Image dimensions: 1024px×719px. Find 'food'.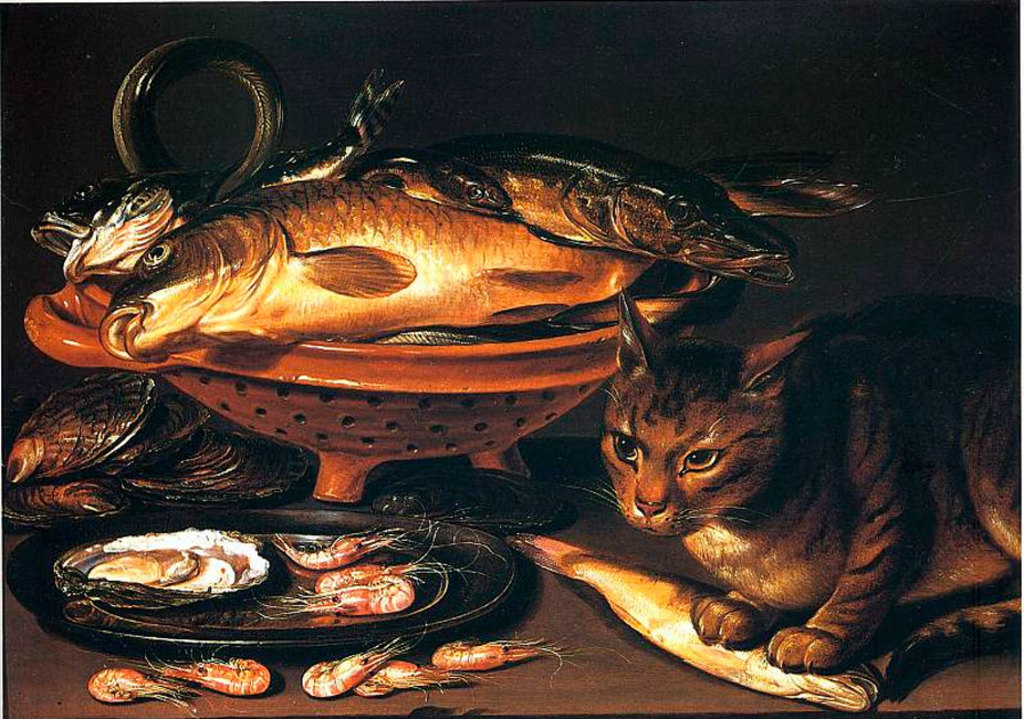
detection(429, 636, 635, 675).
